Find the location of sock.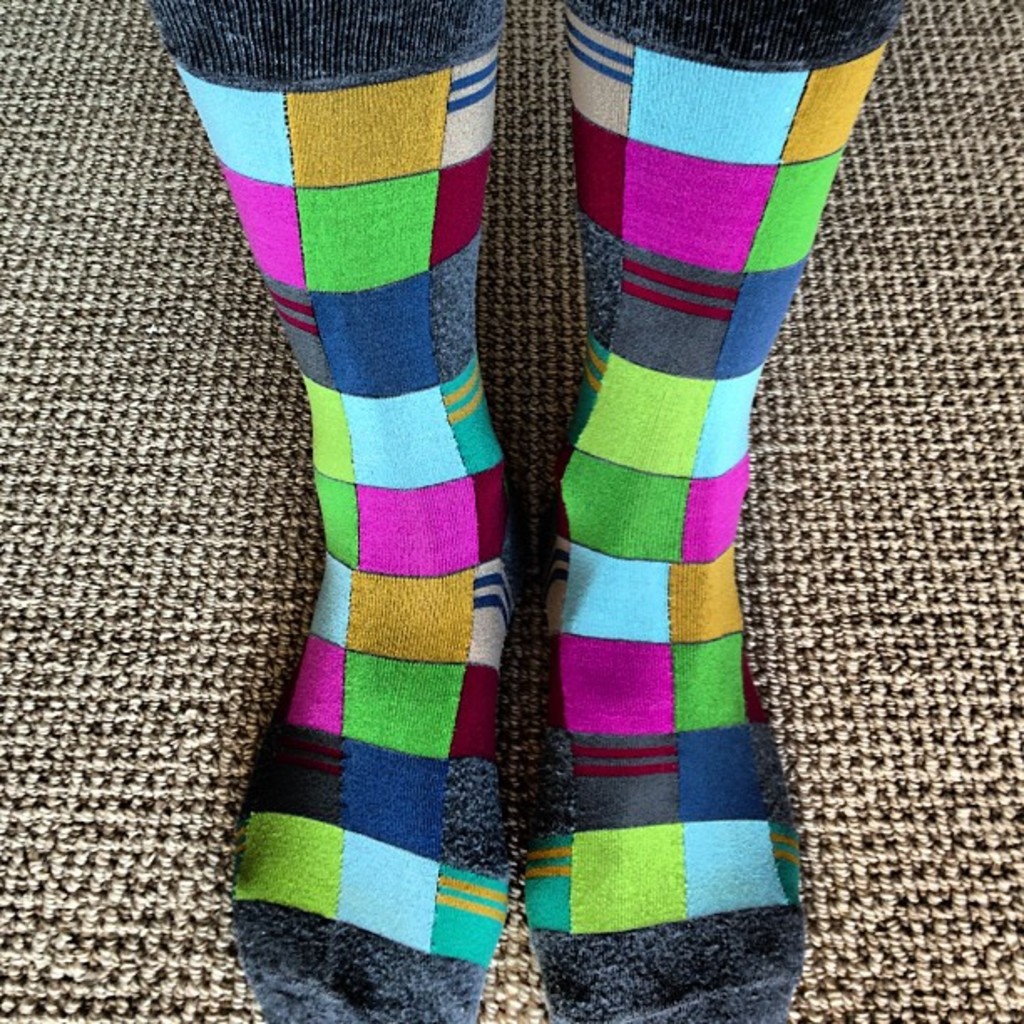
Location: pyautogui.locateOnScreen(144, 0, 514, 1022).
